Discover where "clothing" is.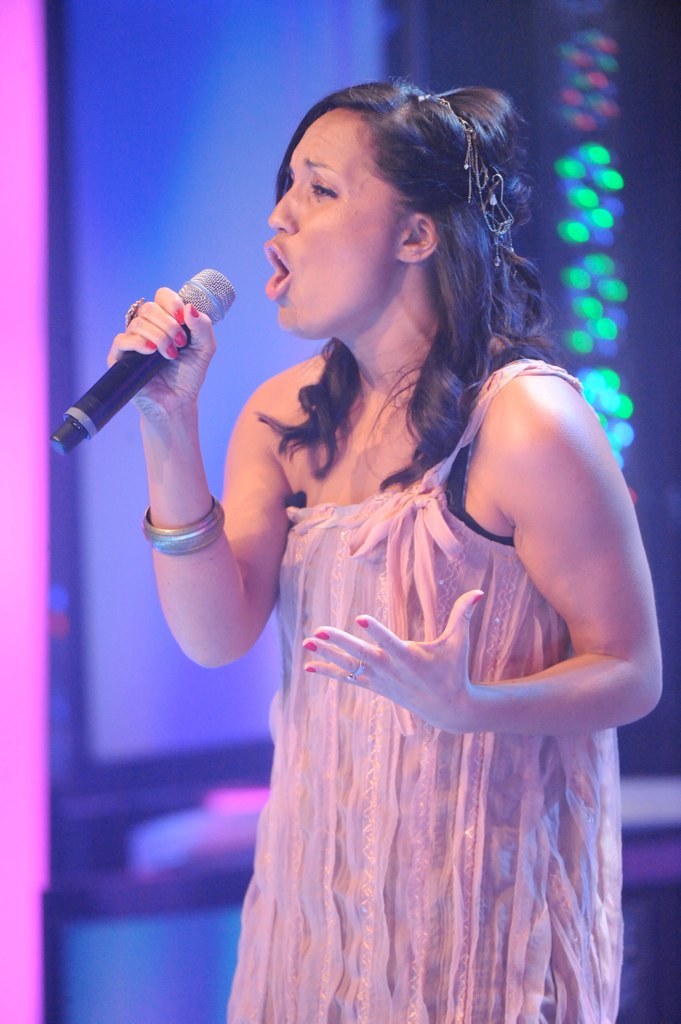
Discovered at [222, 445, 642, 1006].
